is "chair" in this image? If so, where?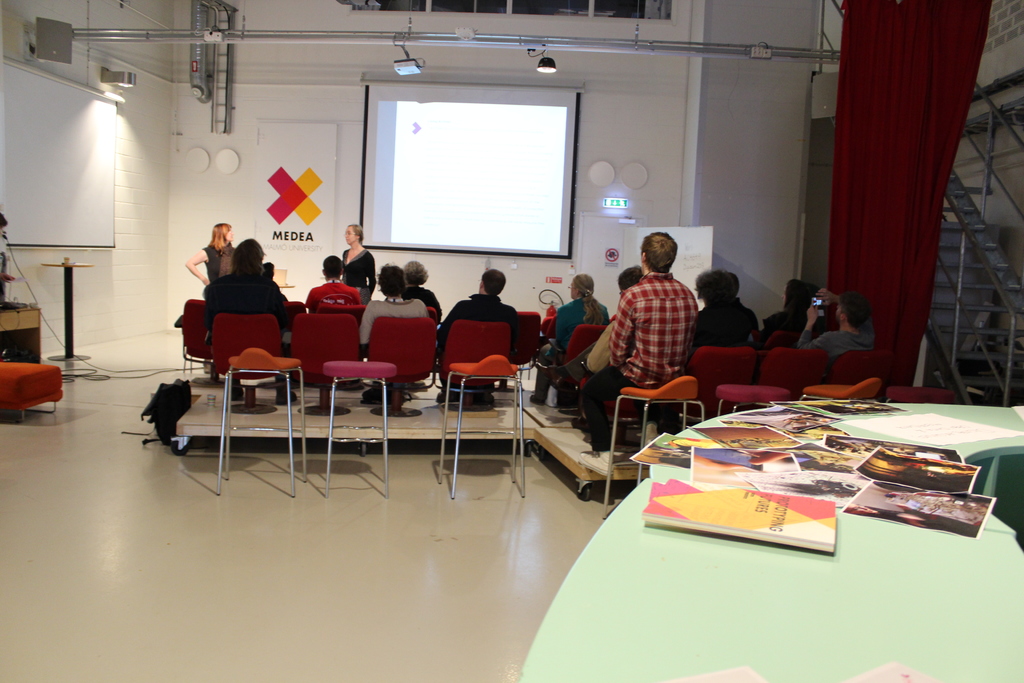
Yes, at box=[282, 303, 308, 392].
